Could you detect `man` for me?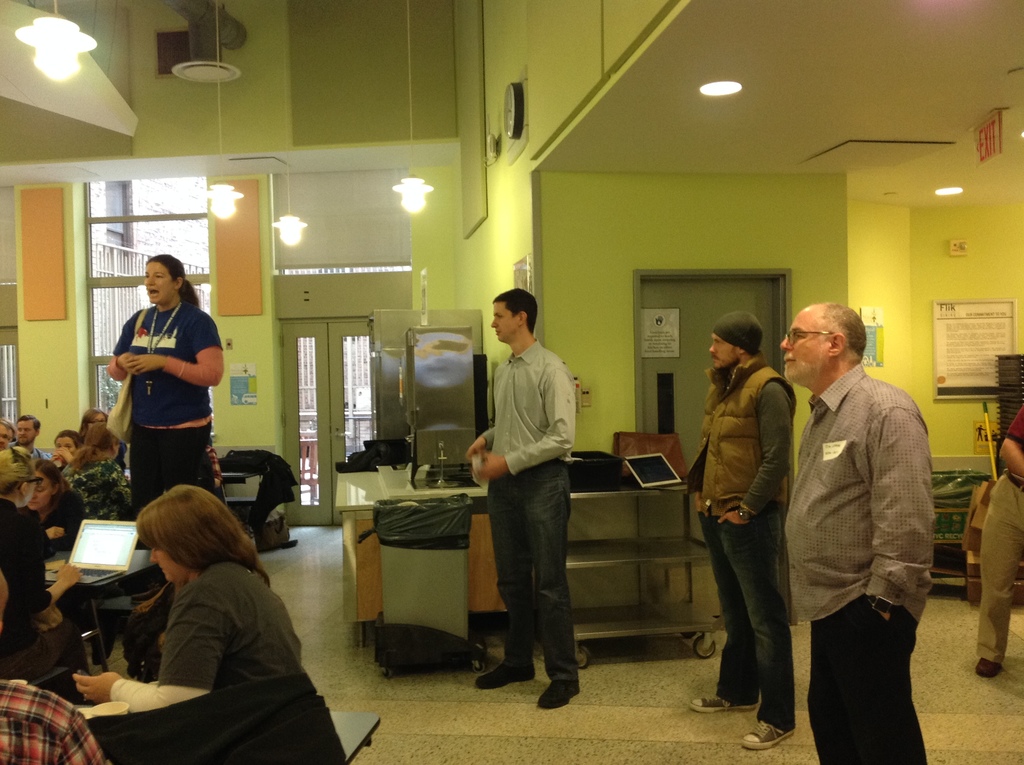
Detection result: bbox=[973, 407, 1023, 680].
